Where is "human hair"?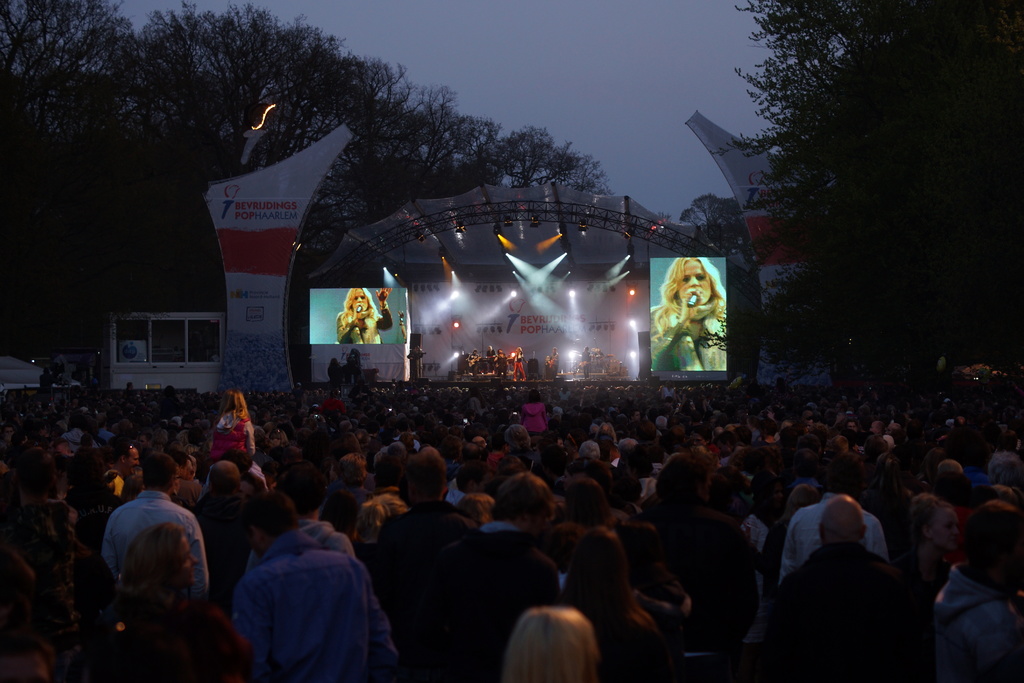
box=[402, 440, 449, 513].
